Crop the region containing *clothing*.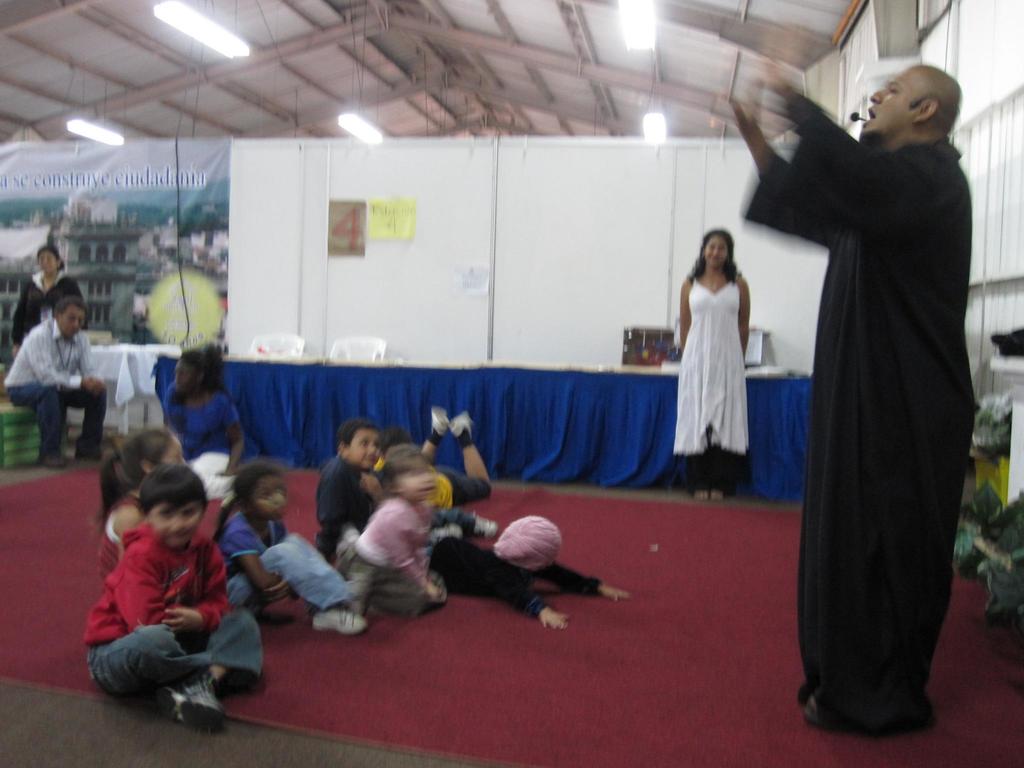
Crop region: [302, 450, 372, 560].
